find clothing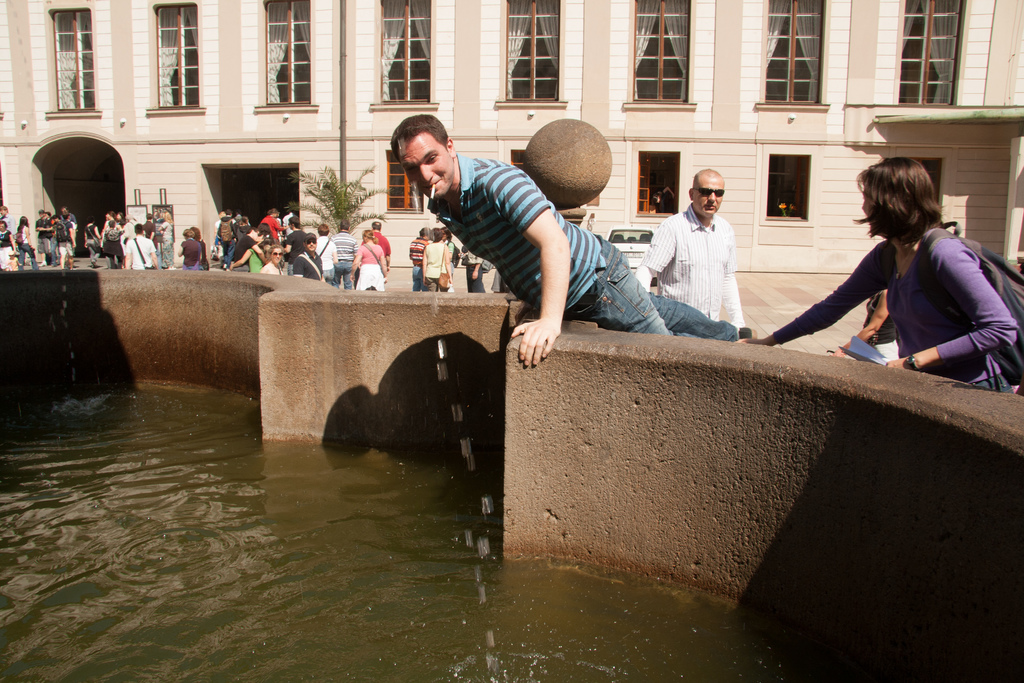
[x1=424, y1=240, x2=447, y2=292]
